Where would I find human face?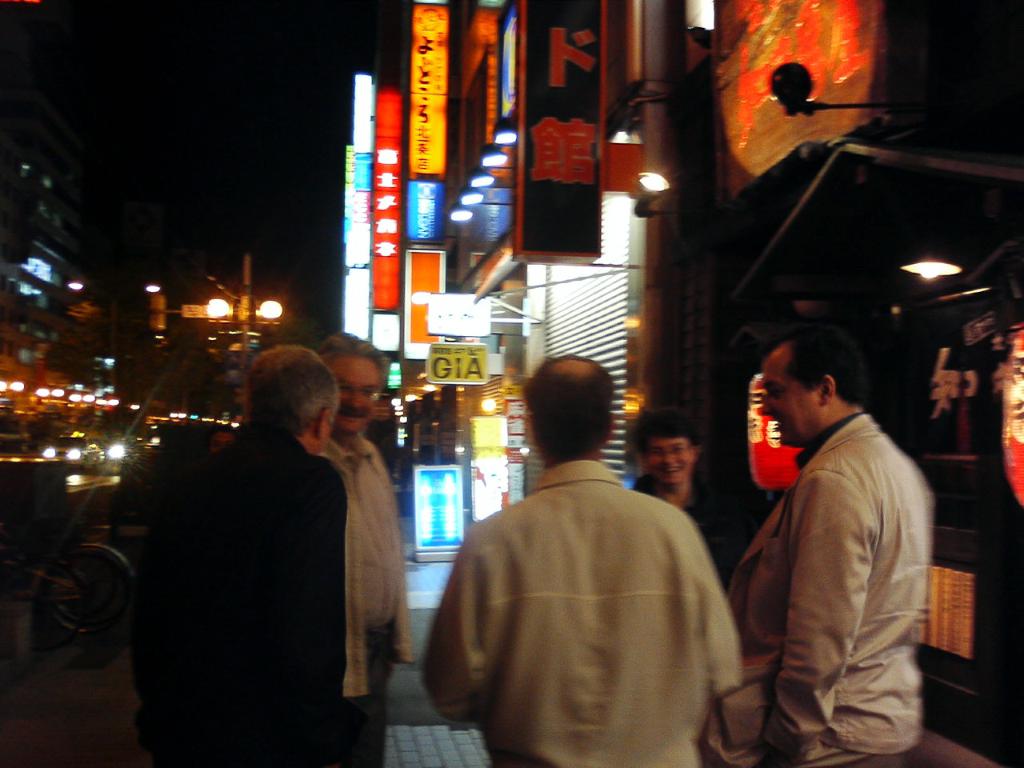
At x1=319 y1=410 x2=337 y2=456.
